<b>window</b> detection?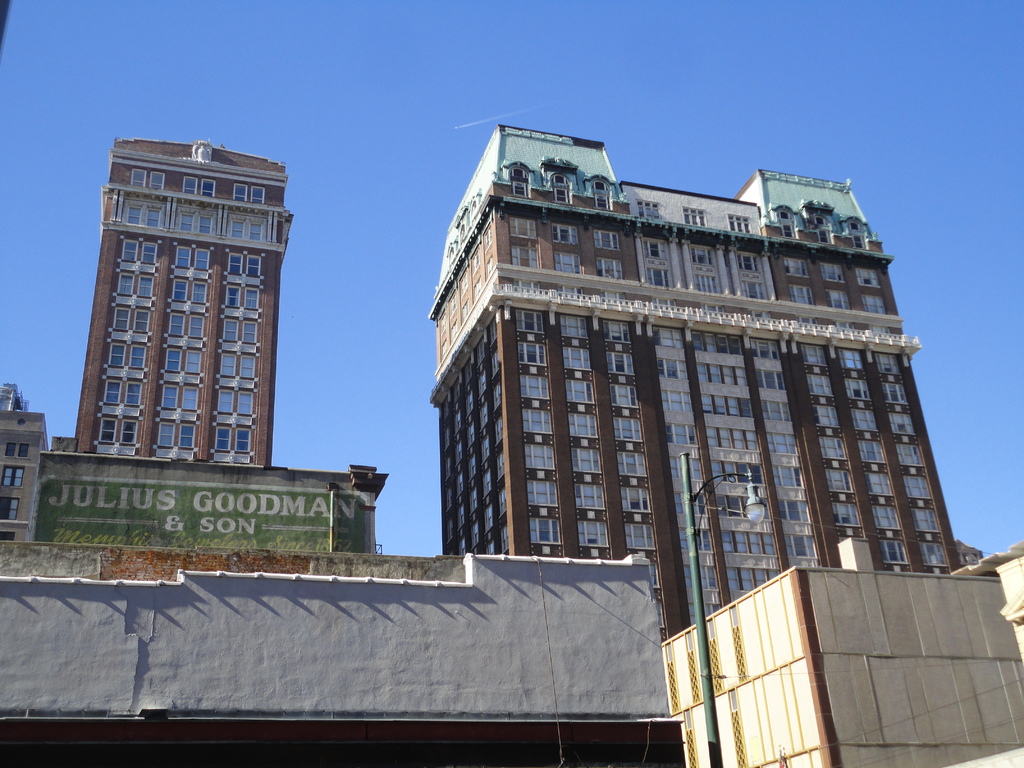
893:442:924:467
